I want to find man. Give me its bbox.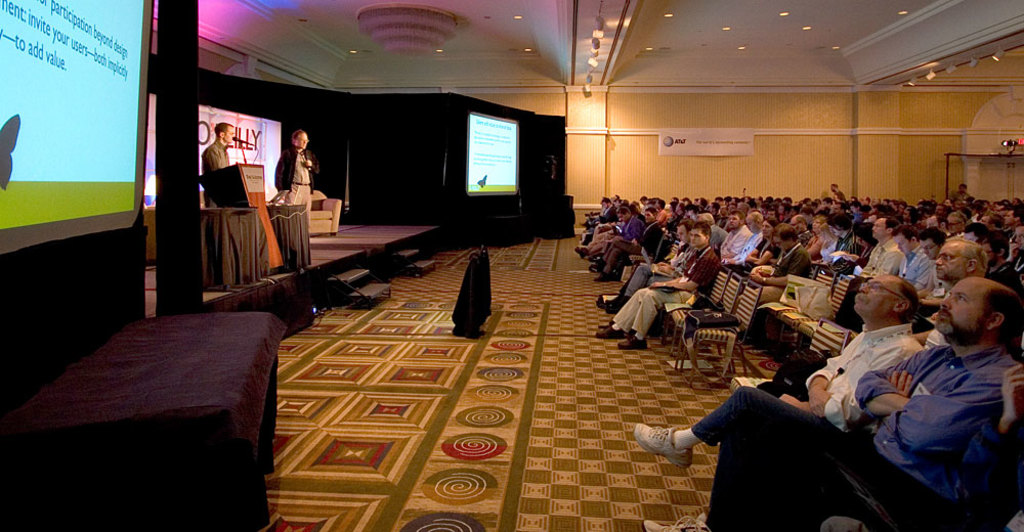
locate(1011, 226, 1023, 264).
